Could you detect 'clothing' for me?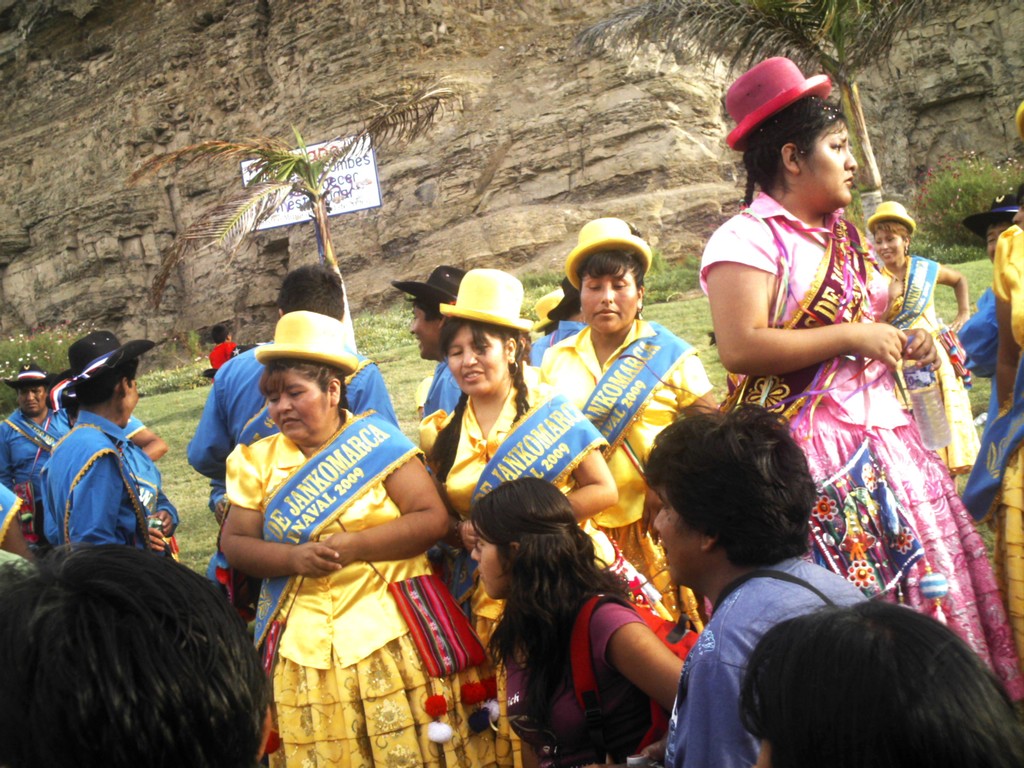
Detection result: bbox=[223, 391, 475, 748].
